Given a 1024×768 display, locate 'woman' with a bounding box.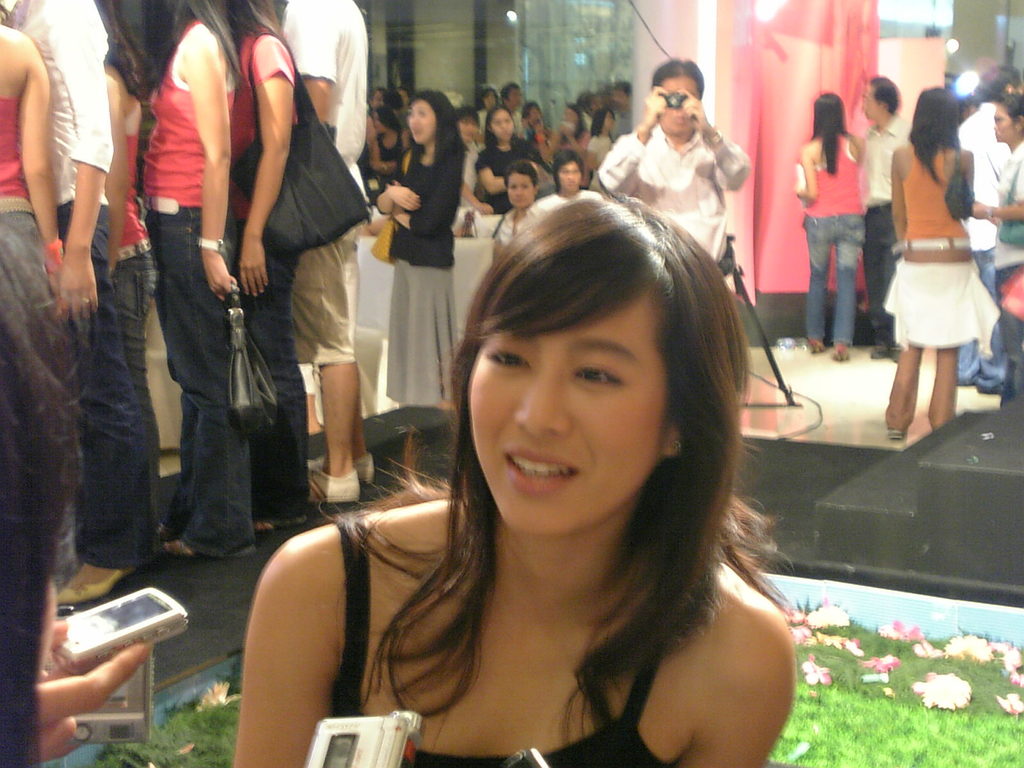
Located: <box>96,0,163,538</box>.
